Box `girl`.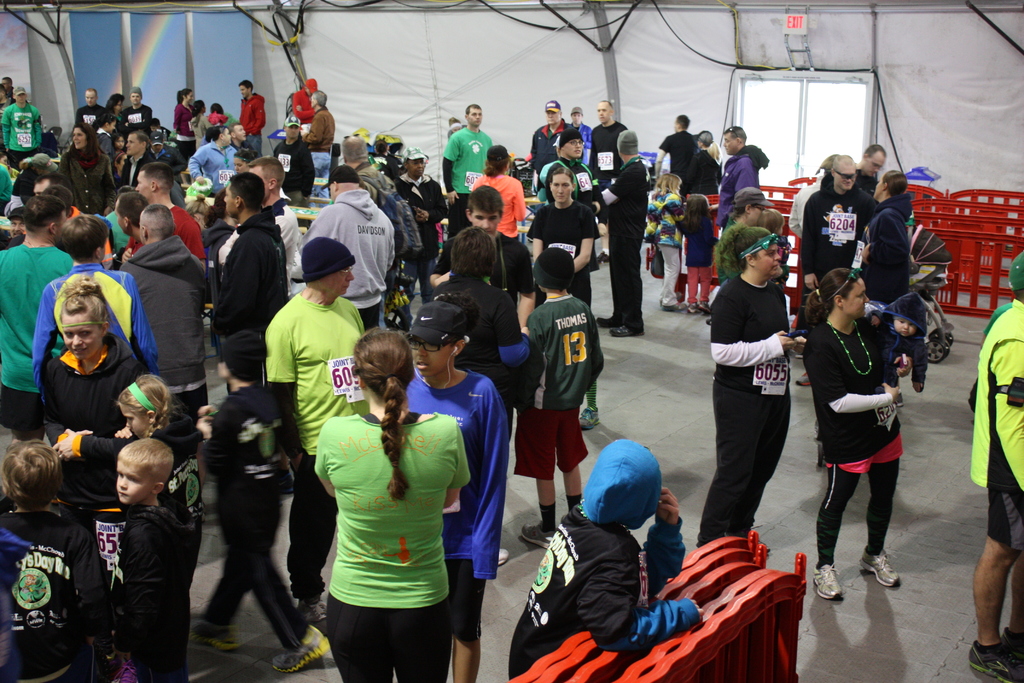
box=[49, 377, 204, 662].
